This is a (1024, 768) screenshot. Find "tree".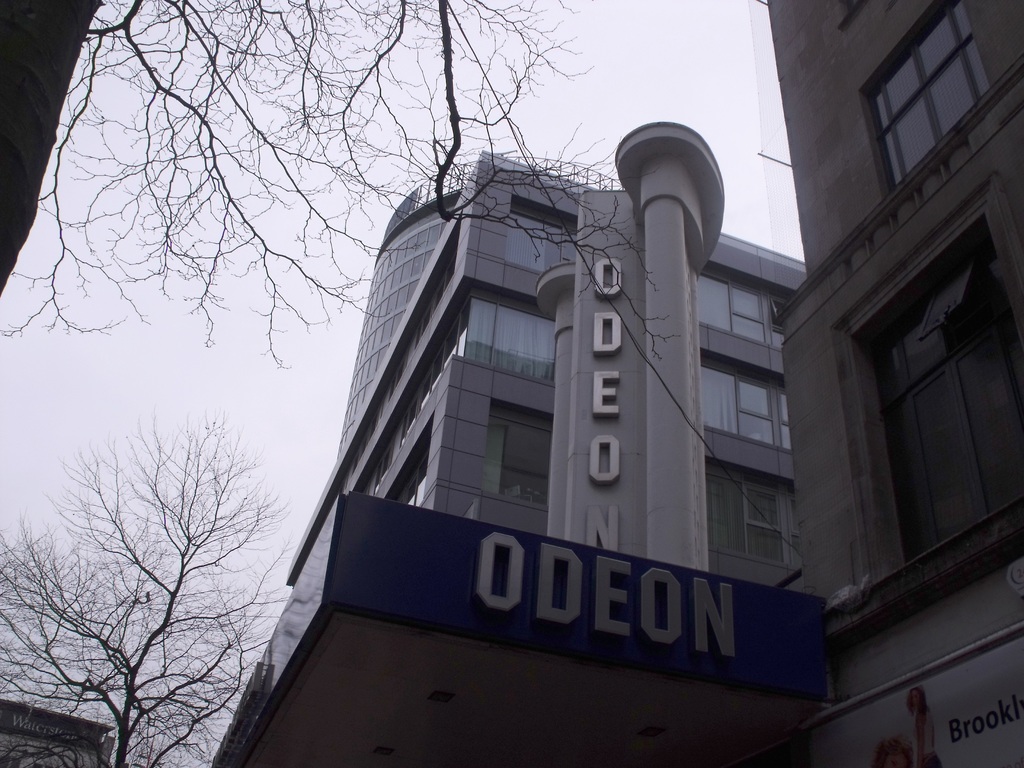
Bounding box: crop(0, 0, 686, 340).
